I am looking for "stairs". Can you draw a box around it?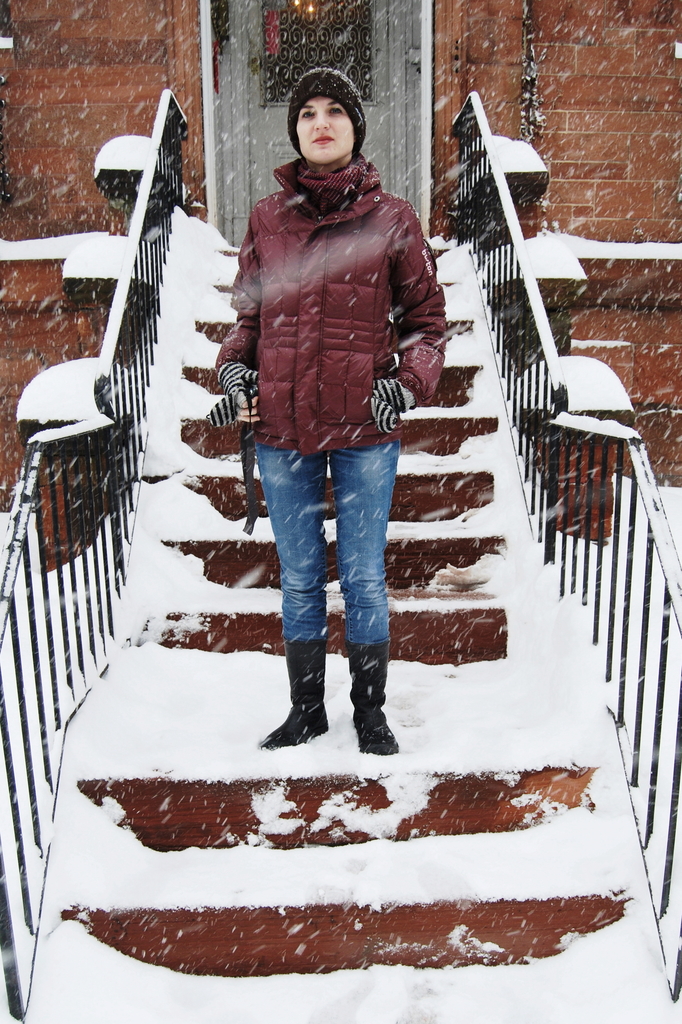
Sure, the bounding box is l=19, t=213, r=674, b=1023.
